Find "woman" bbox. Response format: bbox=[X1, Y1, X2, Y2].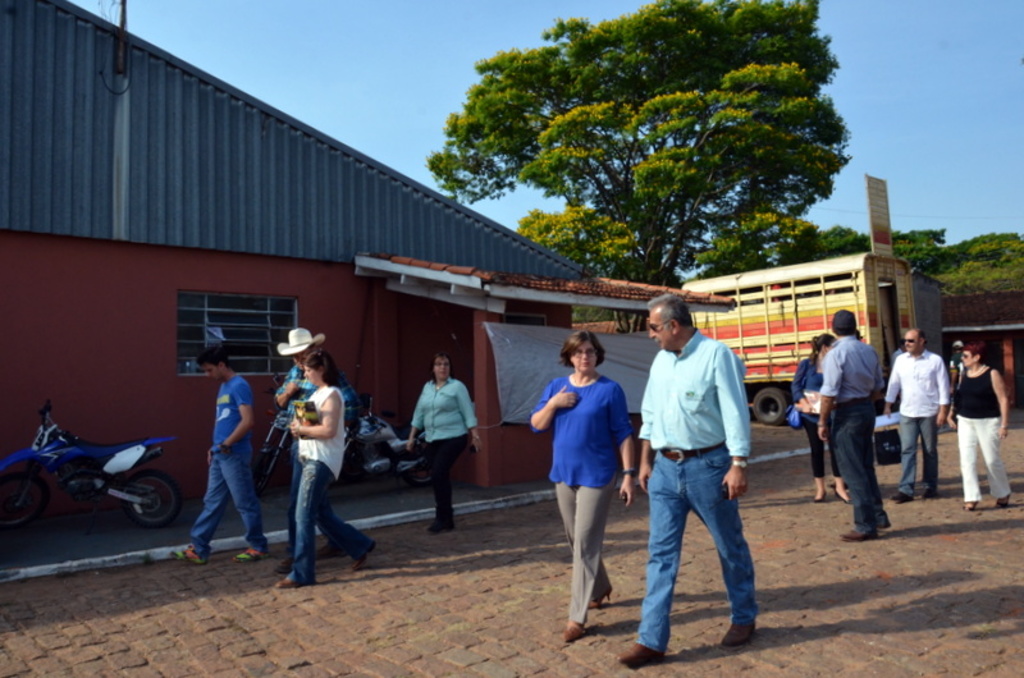
bbox=[408, 351, 485, 545].
